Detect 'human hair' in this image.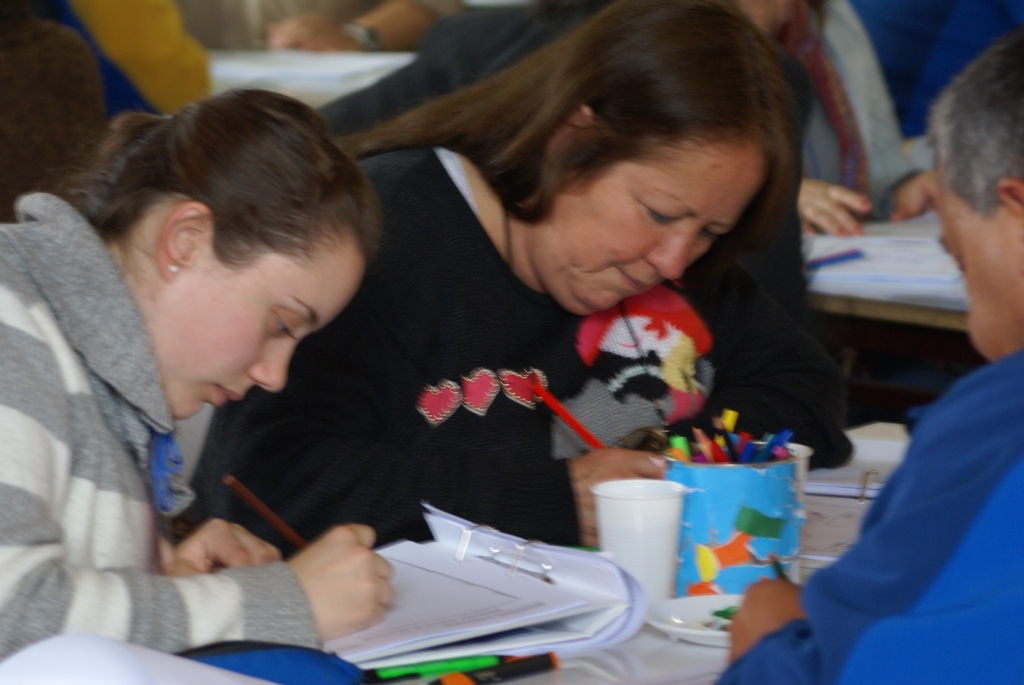
Detection: box=[920, 49, 1018, 244].
